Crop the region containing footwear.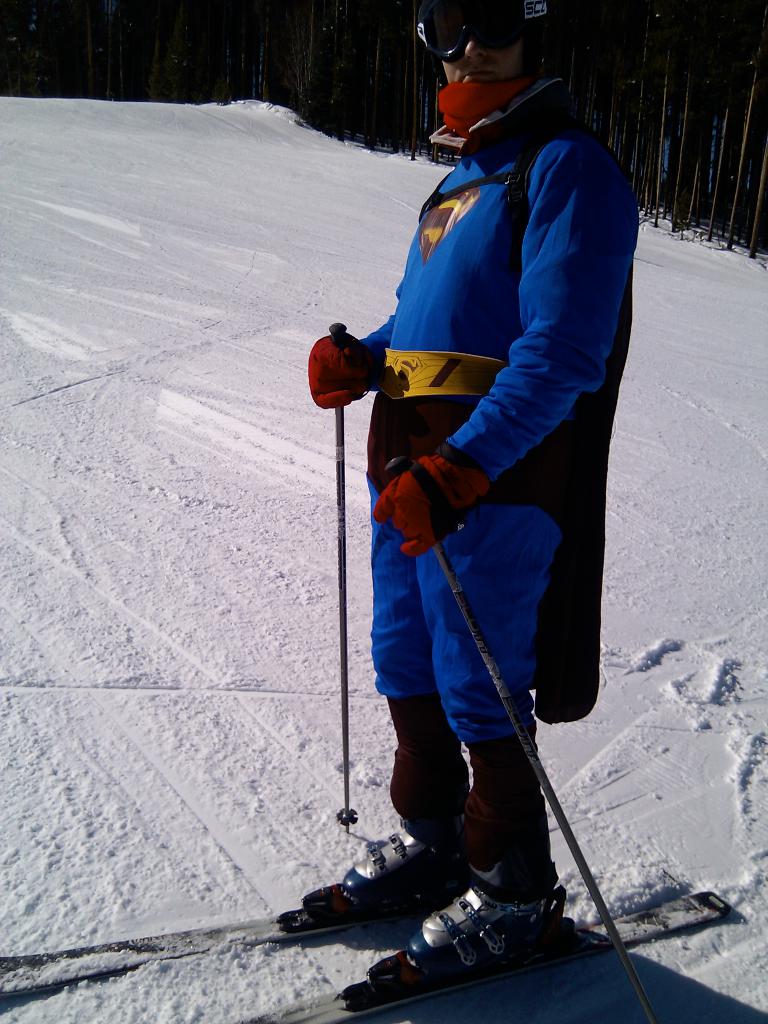
Crop region: bbox=(362, 877, 586, 998).
